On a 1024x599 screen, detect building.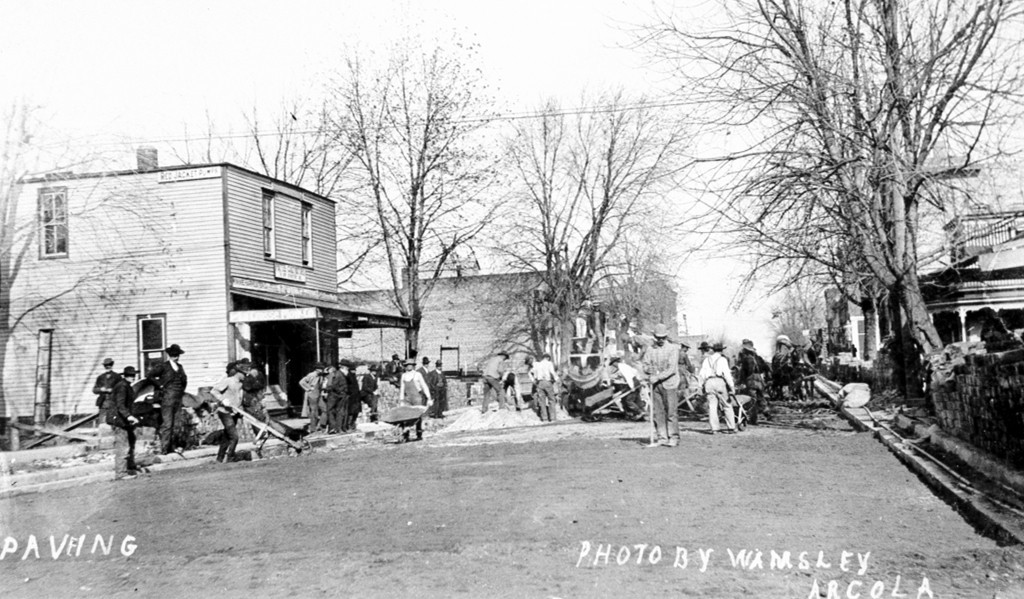
region(0, 142, 414, 429).
